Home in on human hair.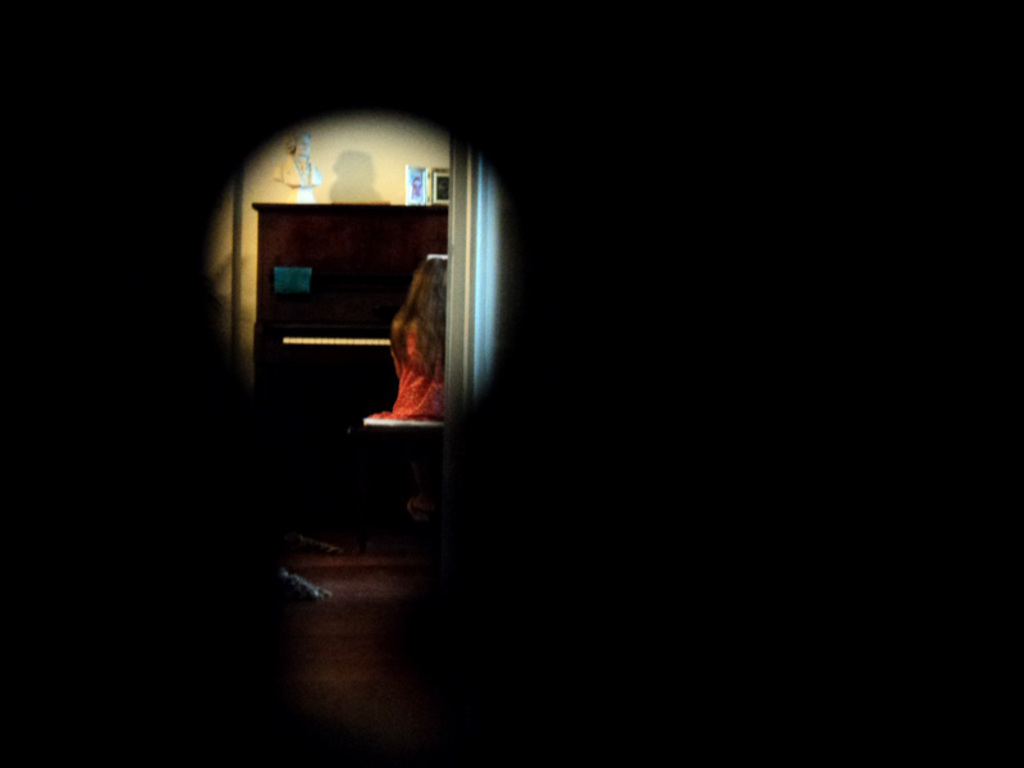
Homed in at box=[381, 247, 454, 387].
